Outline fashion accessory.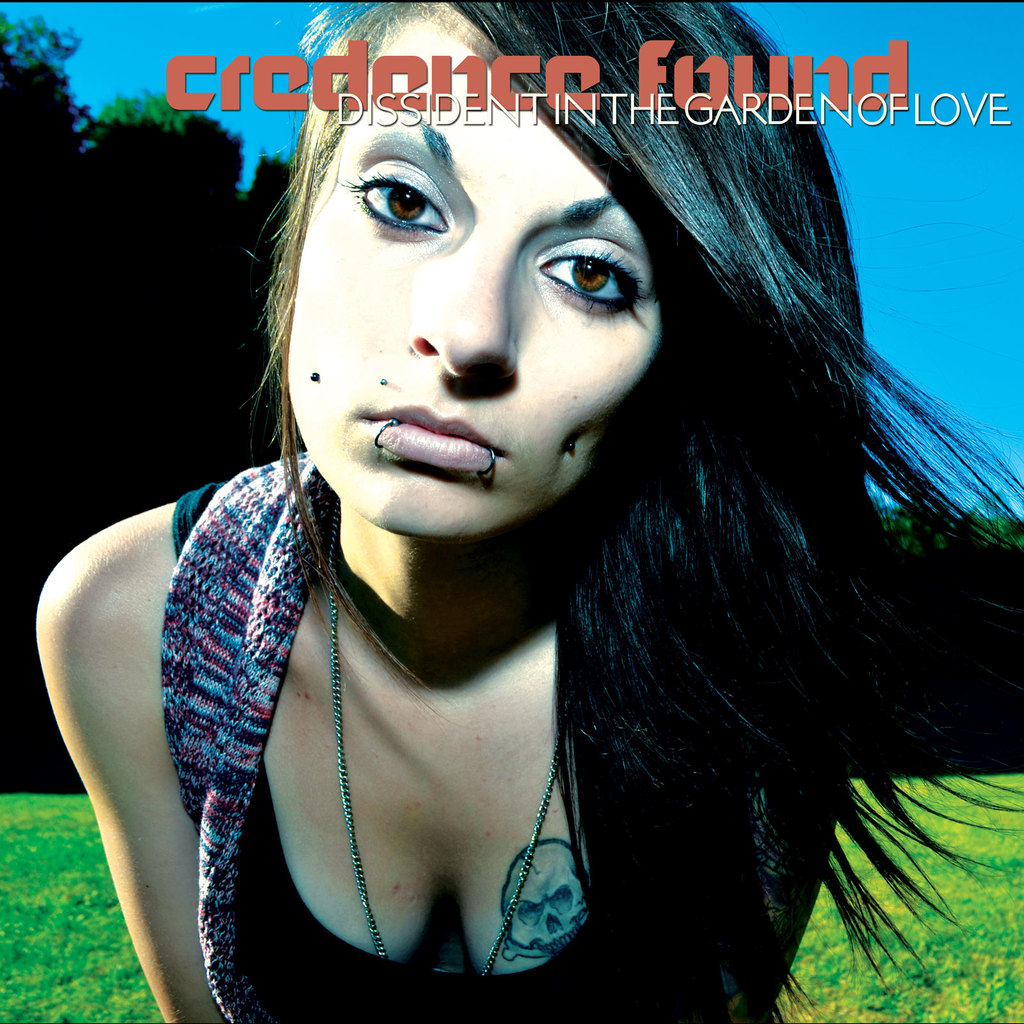
Outline: <region>379, 376, 386, 383</region>.
